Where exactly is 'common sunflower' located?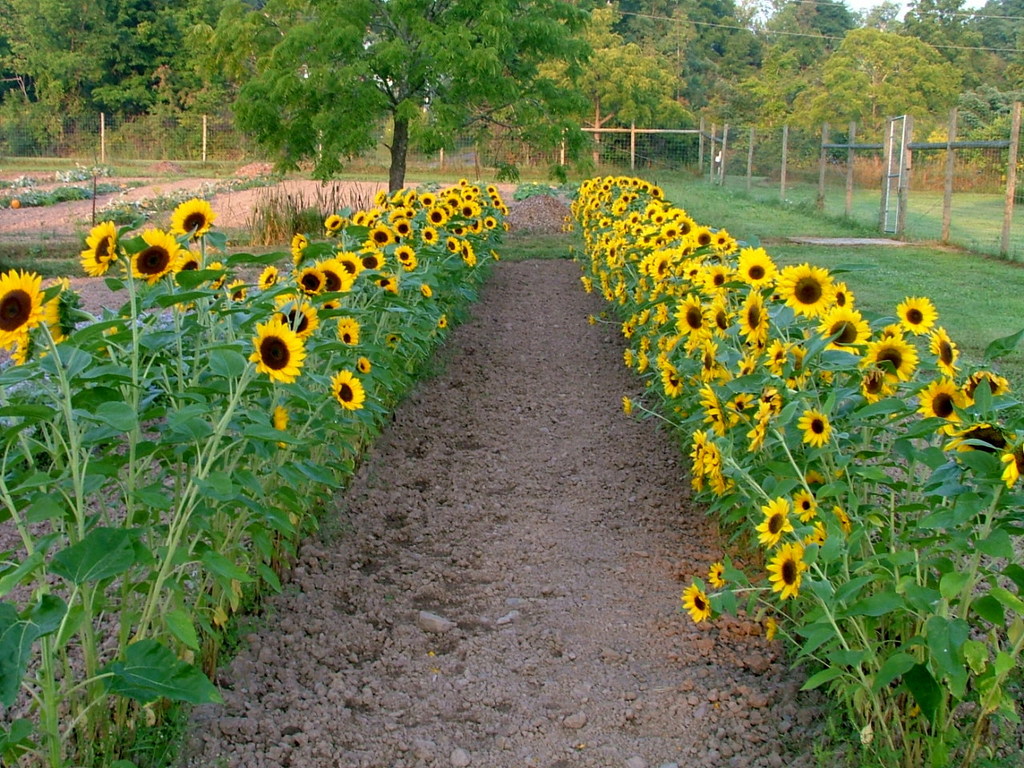
Its bounding box is bbox=[298, 270, 317, 294].
